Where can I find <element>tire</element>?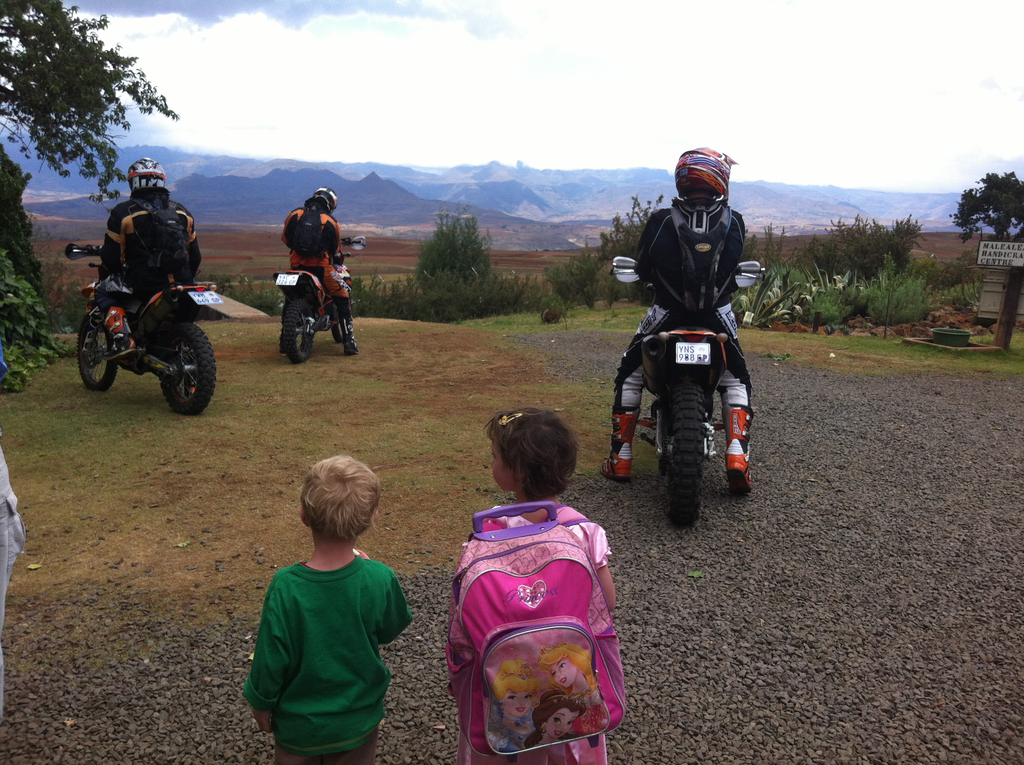
You can find it at (78, 318, 119, 391).
